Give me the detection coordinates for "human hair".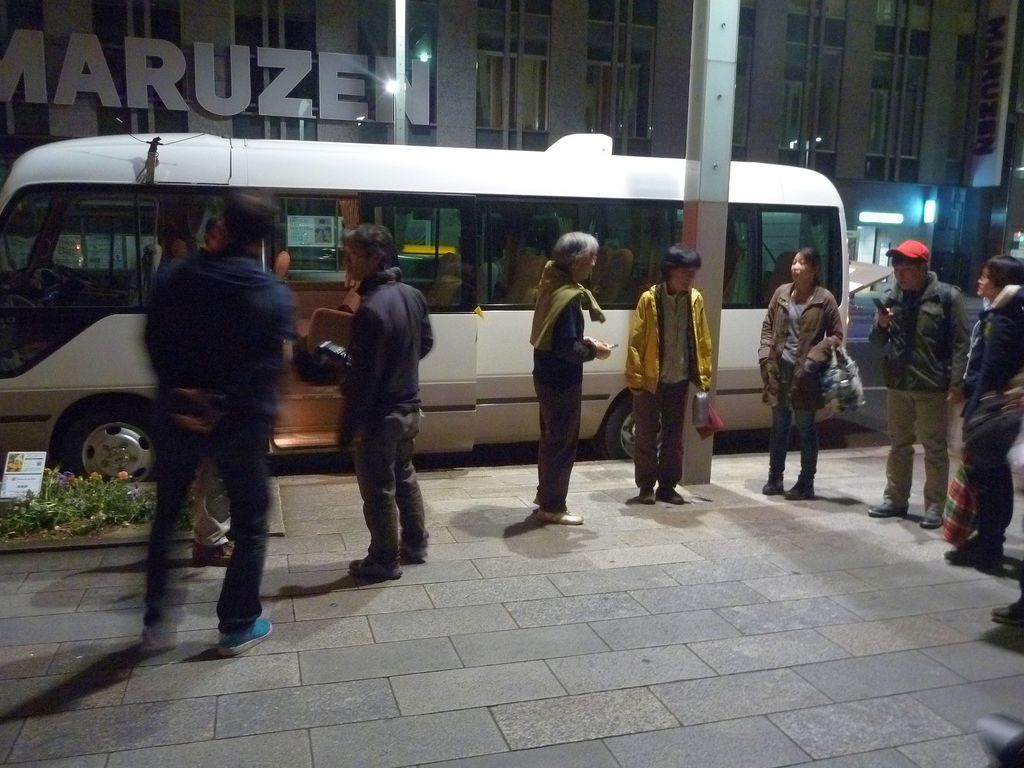
[x1=202, y1=208, x2=223, y2=244].
